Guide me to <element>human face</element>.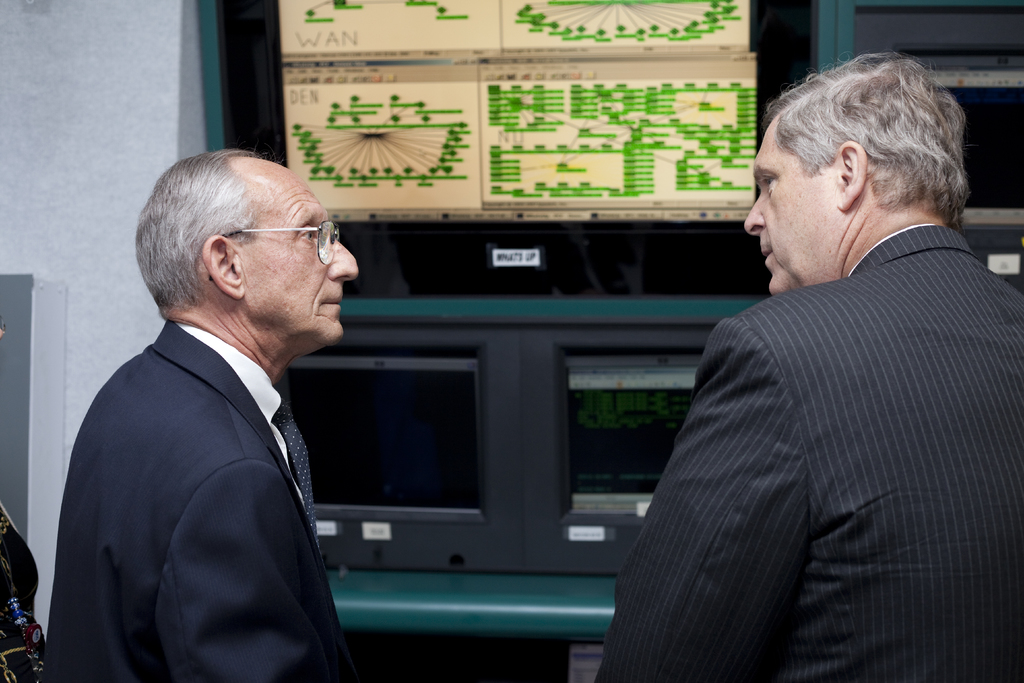
Guidance: Rect(748, 127, 841, 293).
